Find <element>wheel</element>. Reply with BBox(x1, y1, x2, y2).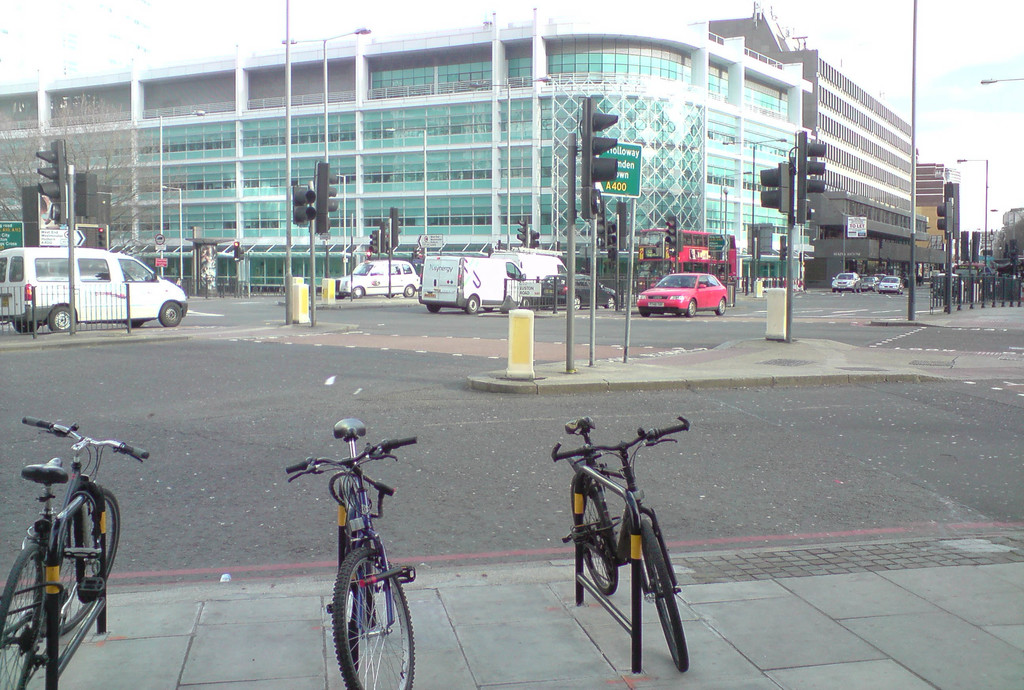
BBox(605, 294, 618, 309).
